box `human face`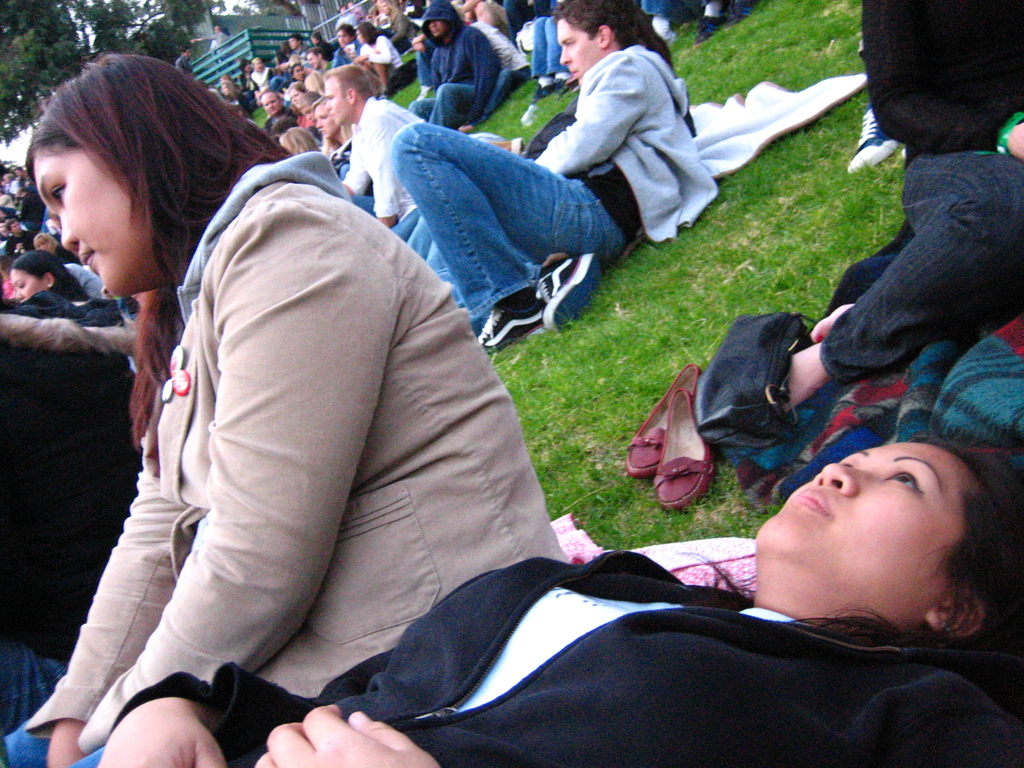
(x1=28, y1=145, x2=165, y2=298)
